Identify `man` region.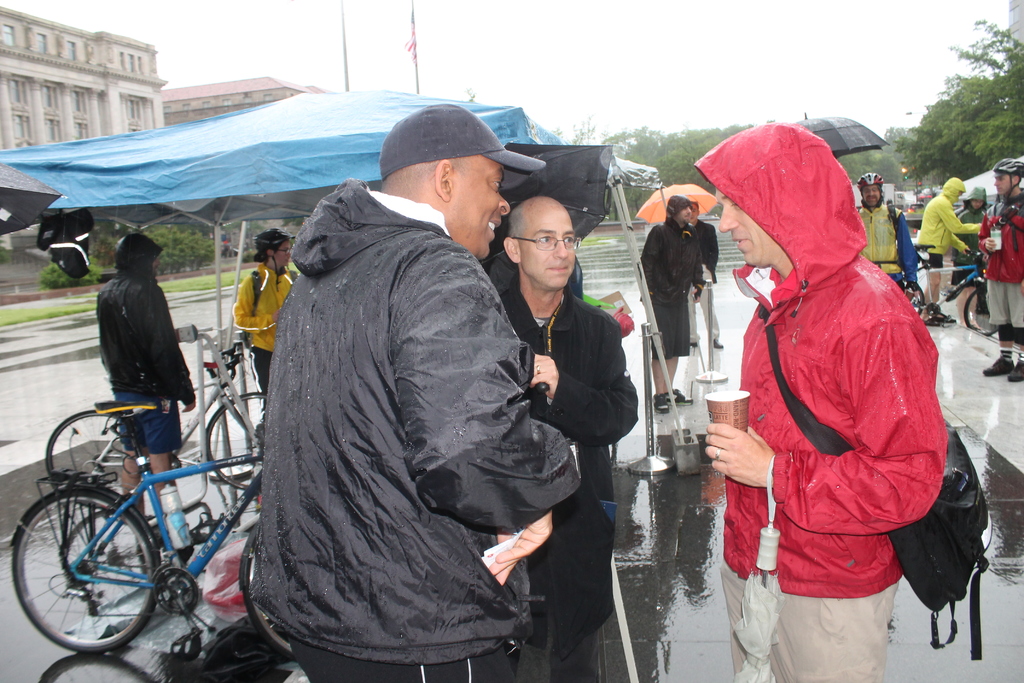
Region: Rect(916, 177, 981, 322).
